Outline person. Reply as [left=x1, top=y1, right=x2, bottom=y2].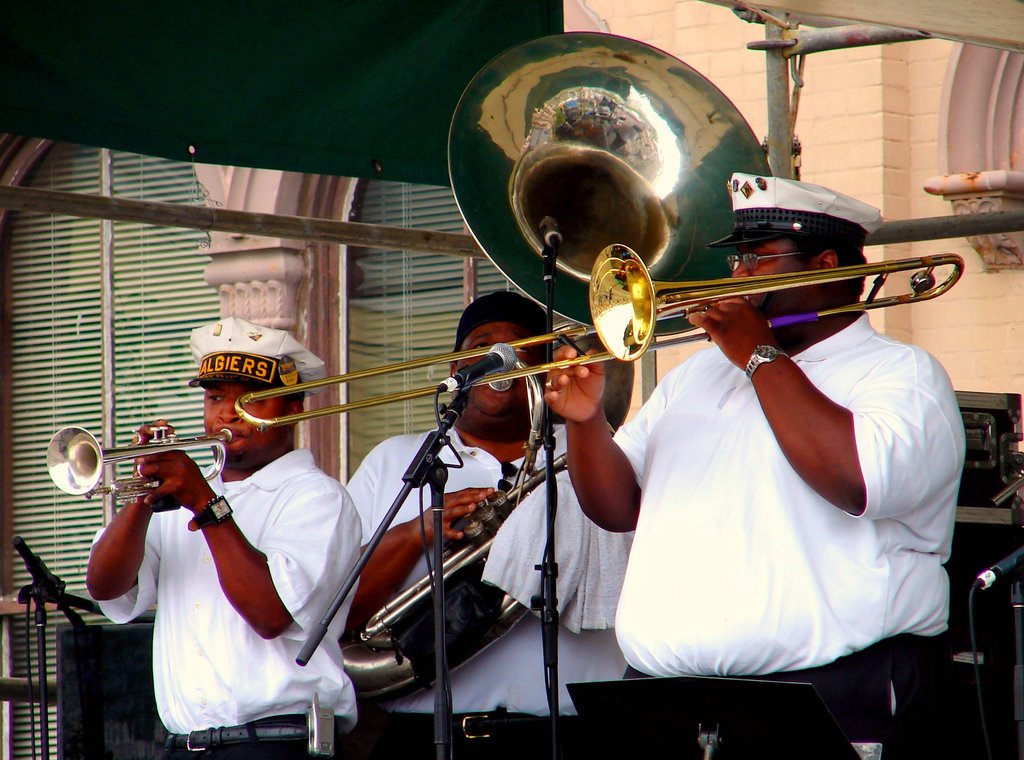
[left=115, top=325, right=360, bottom=759].
